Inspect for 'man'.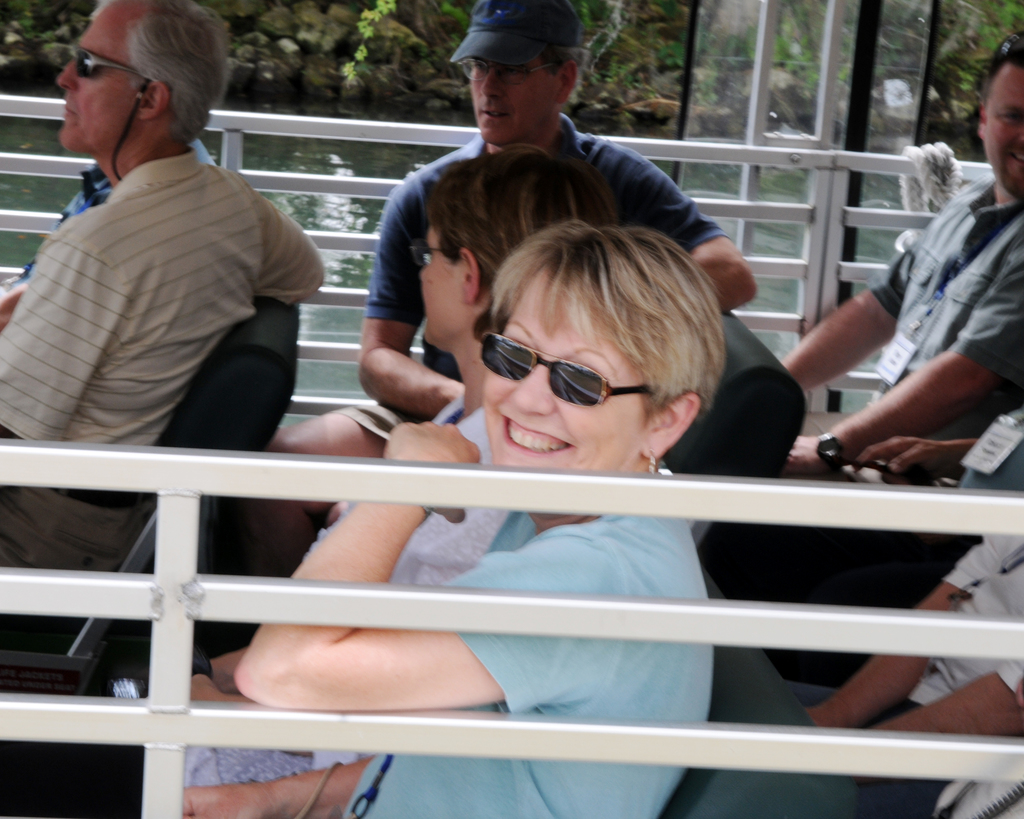
Inspection: 0, 0, 326, 645.
